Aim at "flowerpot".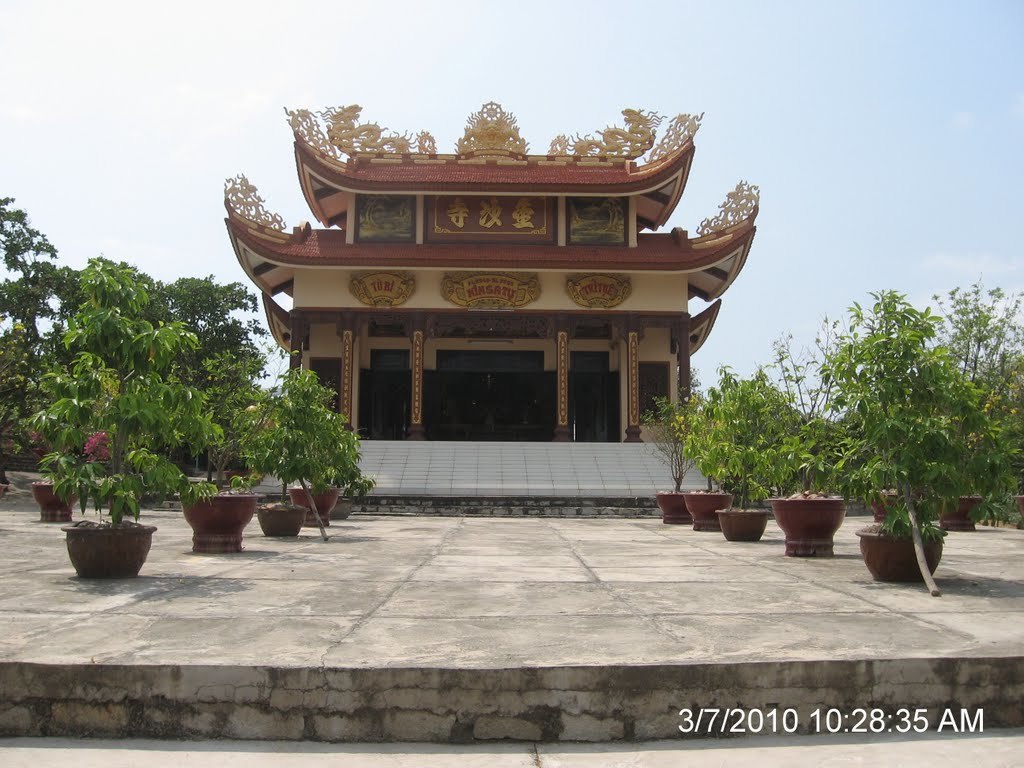
Aimed at select_region(657, 491, 692, 524).
